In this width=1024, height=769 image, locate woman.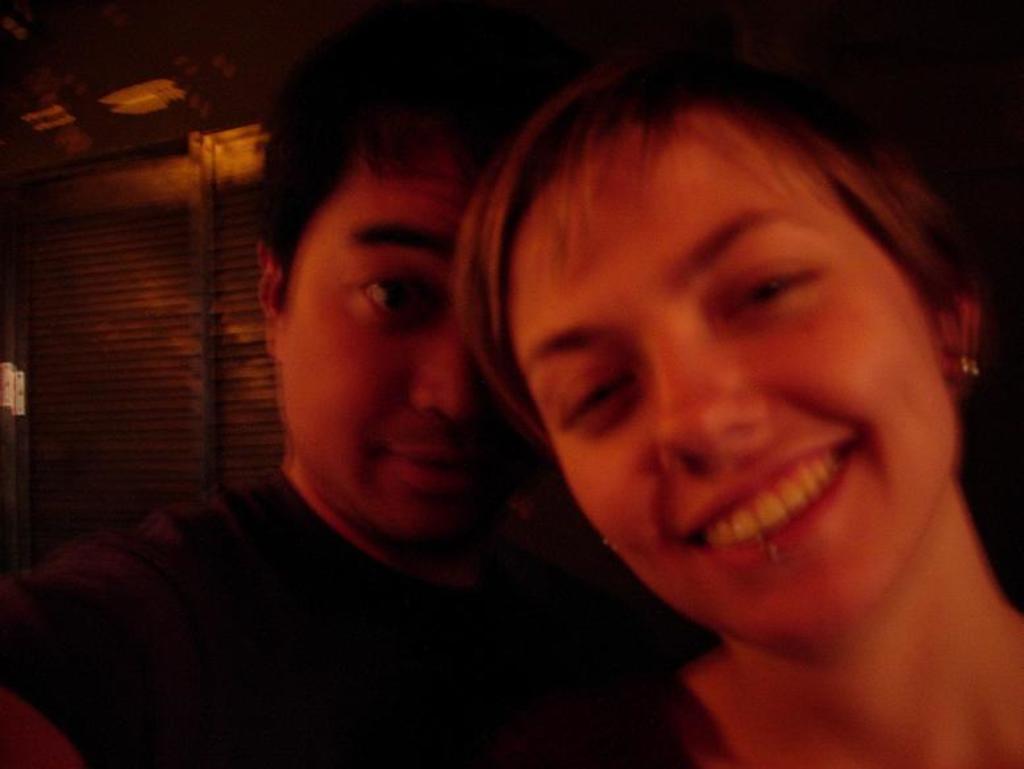
Bounding box: [left=448, top=28, right=1023, bottom=768].
